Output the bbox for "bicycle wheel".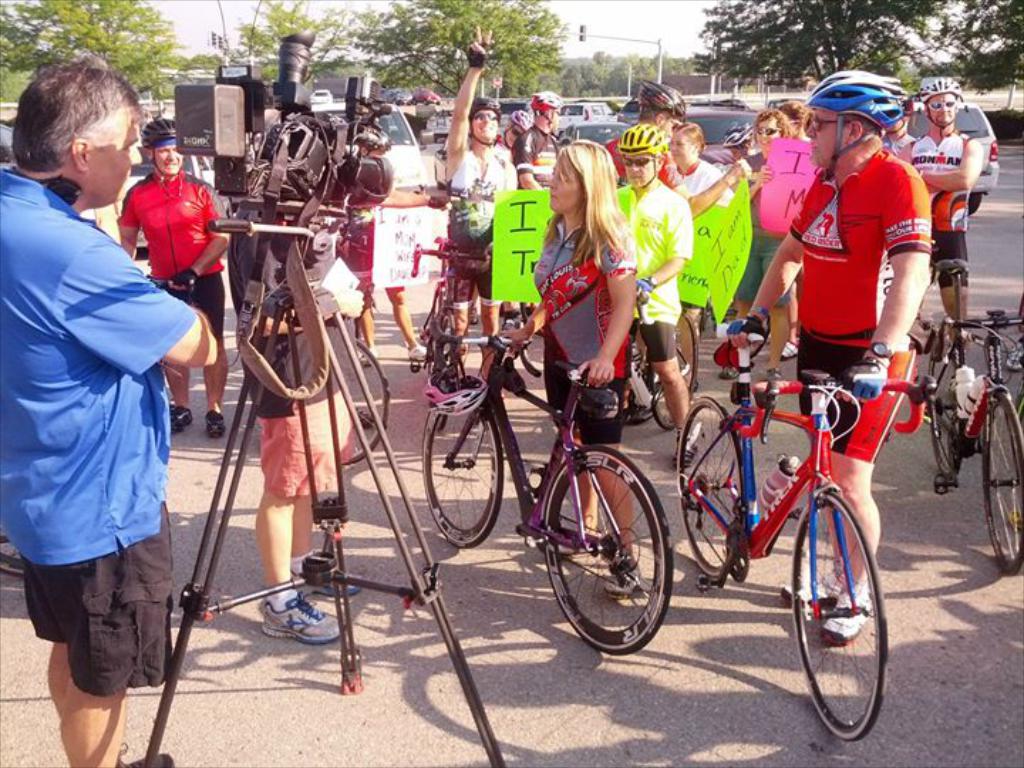
box(543, 445, 677, 656).
